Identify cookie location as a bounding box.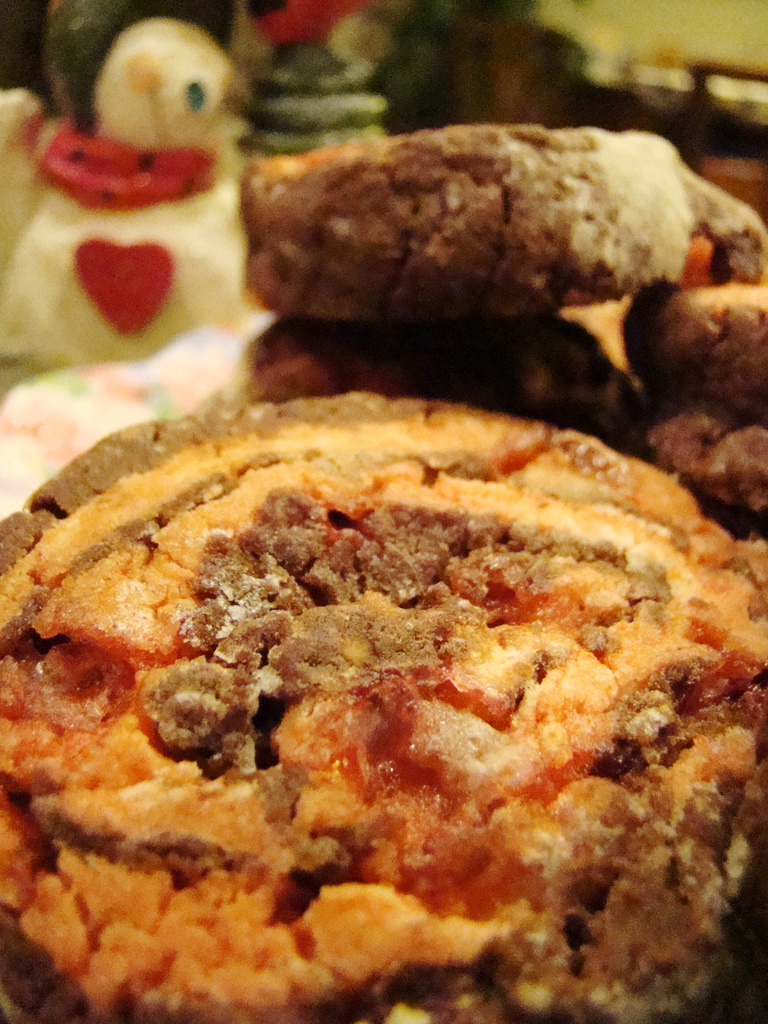
(x1=0, y1=386, x2=767, y2=1023).
